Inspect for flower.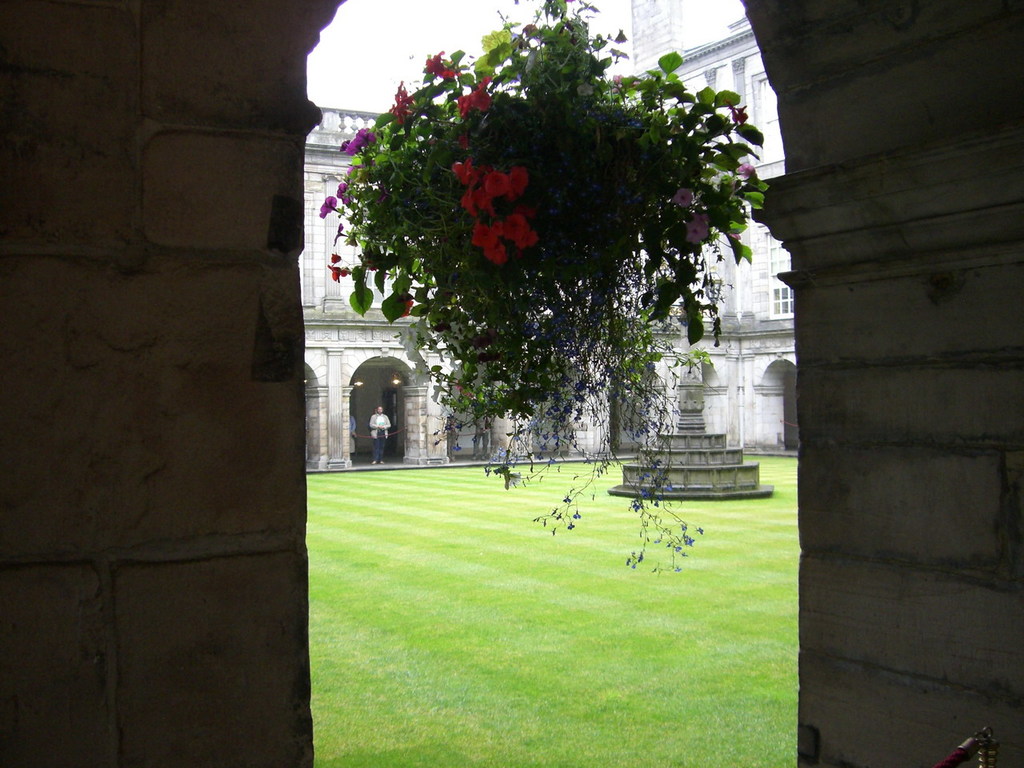
Inspection: [left=670, top=186, right=693, bottom=209].
